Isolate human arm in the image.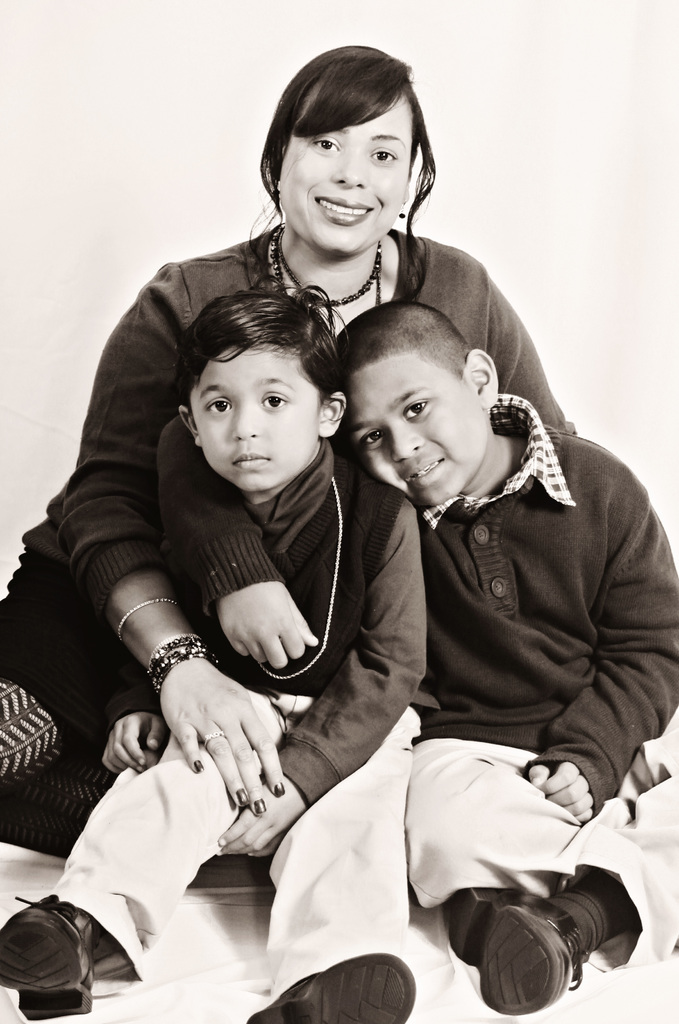
Isolated region: box=[477, 275, 575, 433].
